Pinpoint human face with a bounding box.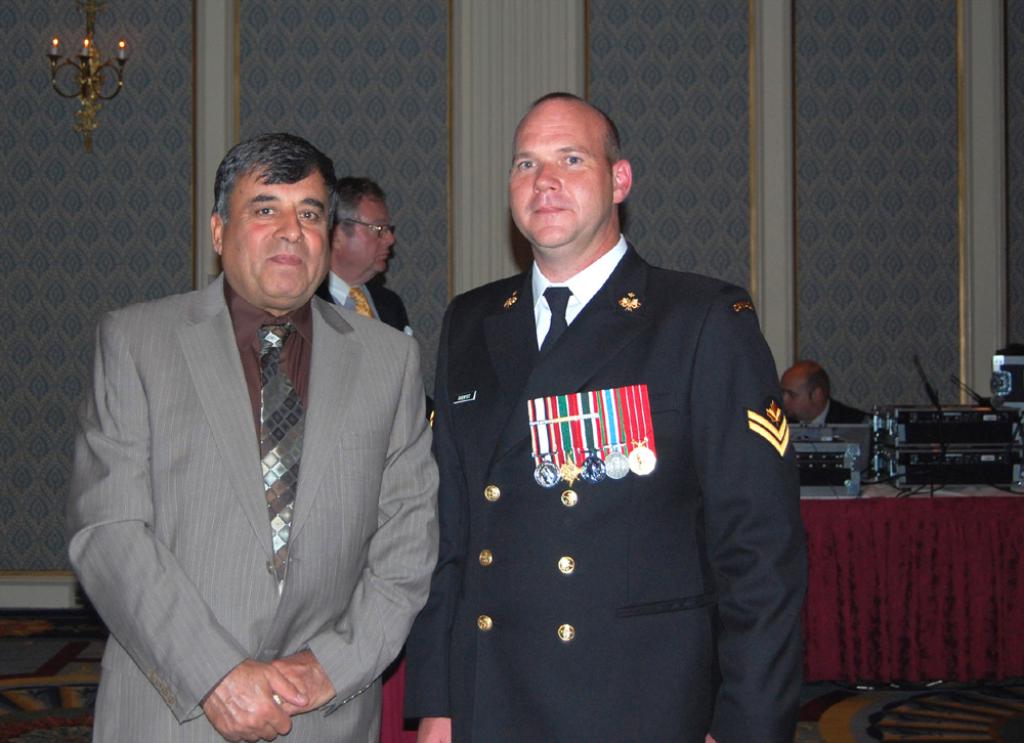
(x1=342, y1=196, x2=397, y2=275).
